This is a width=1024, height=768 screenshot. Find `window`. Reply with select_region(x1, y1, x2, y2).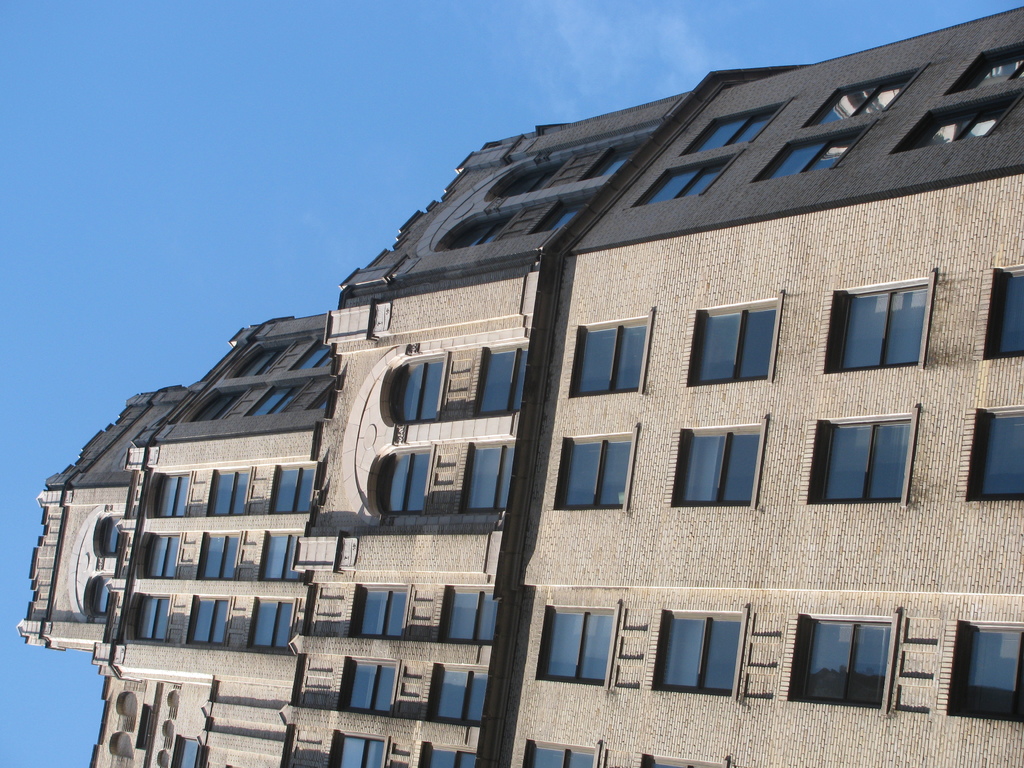
select_region(422, 746, 477, 767).
